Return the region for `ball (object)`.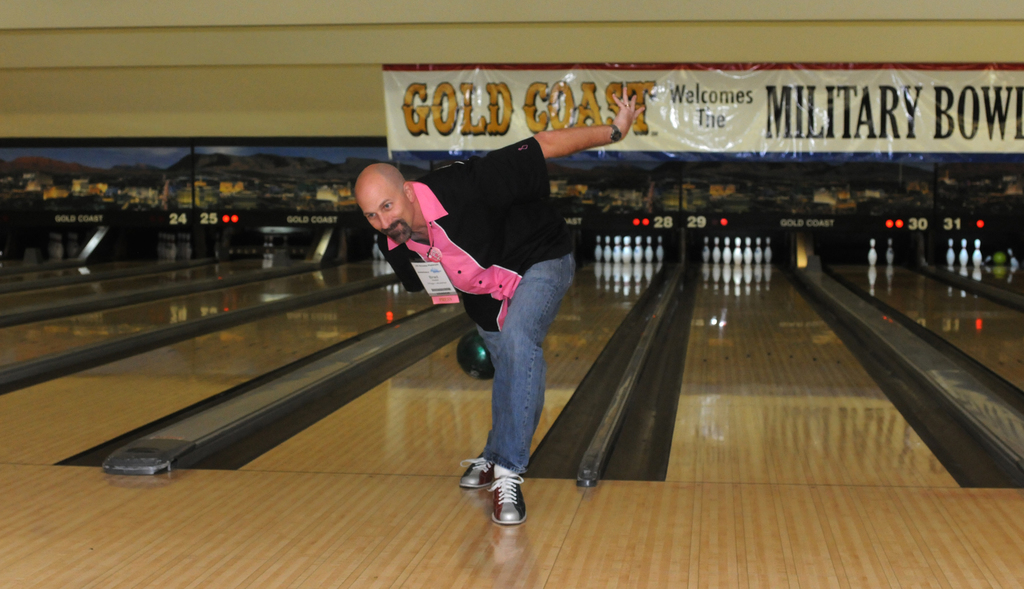
[left=454, top=333, right=497, bottom=383].
